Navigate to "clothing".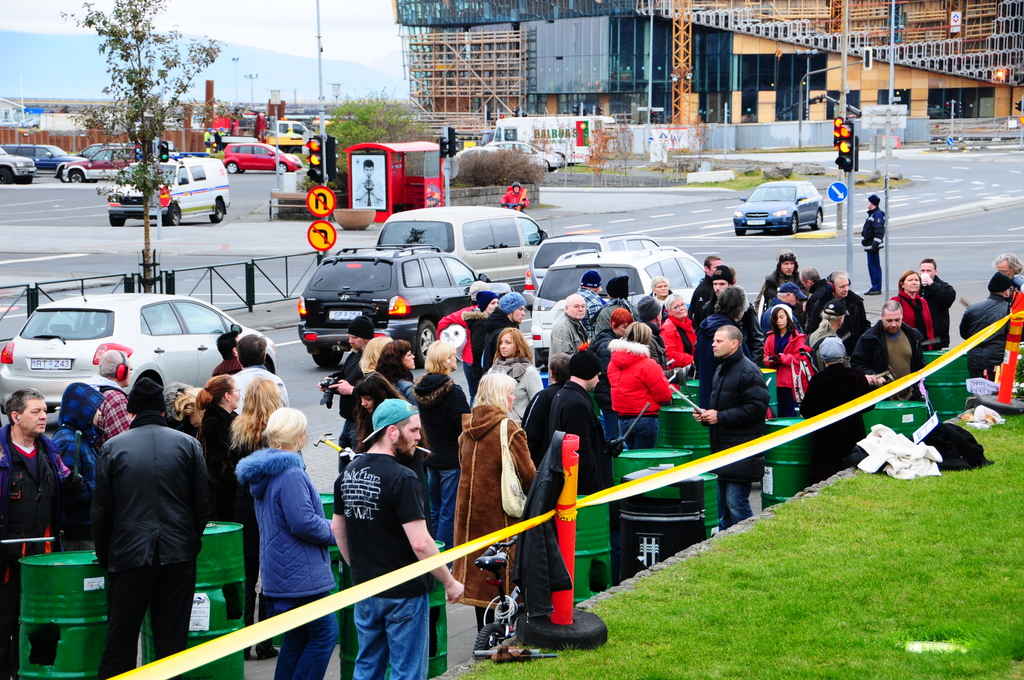
Navigation target: select_region(460, 392, 534, 635).
